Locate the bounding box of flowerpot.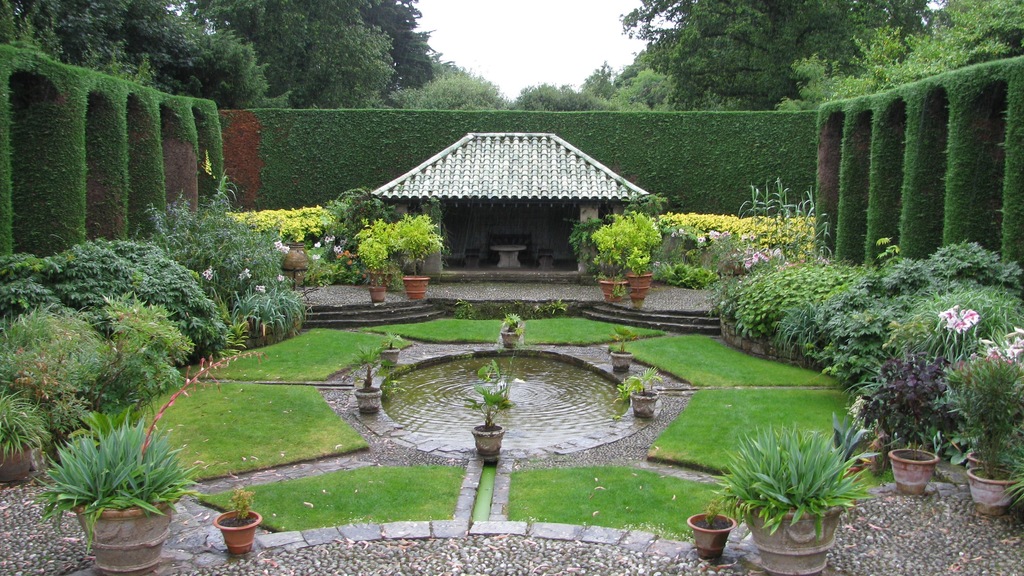
Bounding box: [x1=694, y1=507, x2=750, y2=563].
